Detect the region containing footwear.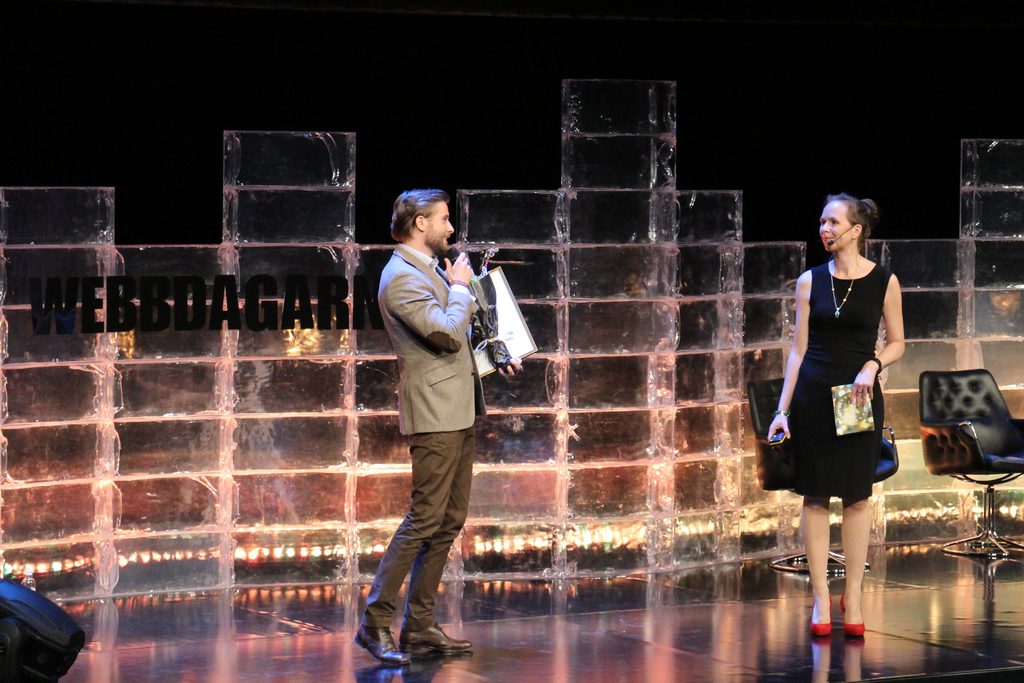
region(399, 625, 474, 657).
